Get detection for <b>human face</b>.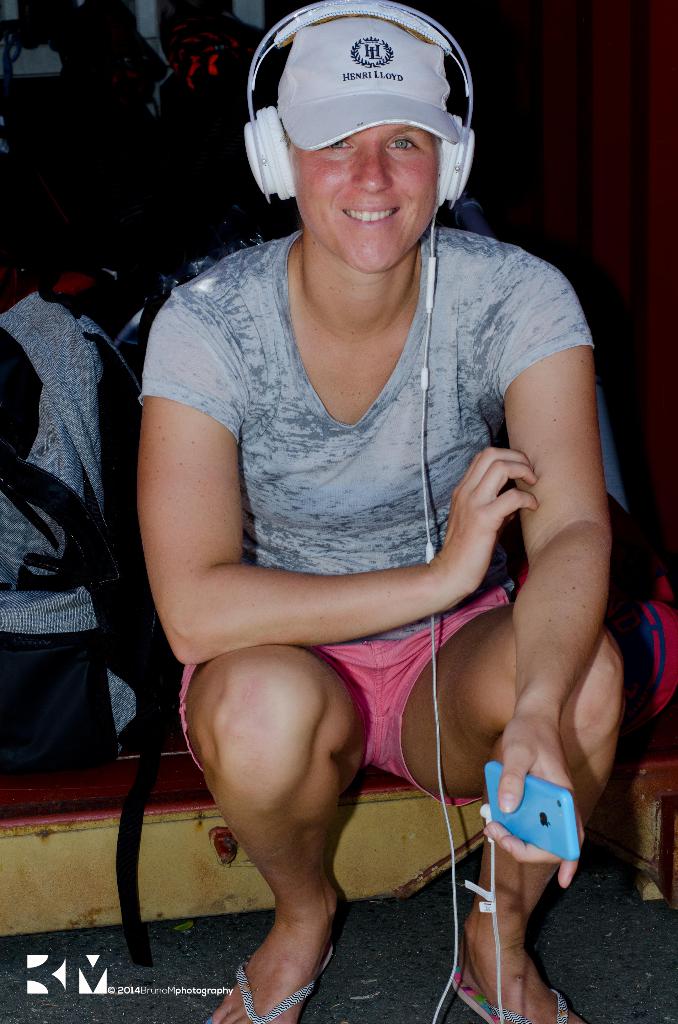
Detection: bbox(291, 125, 438, 274).
